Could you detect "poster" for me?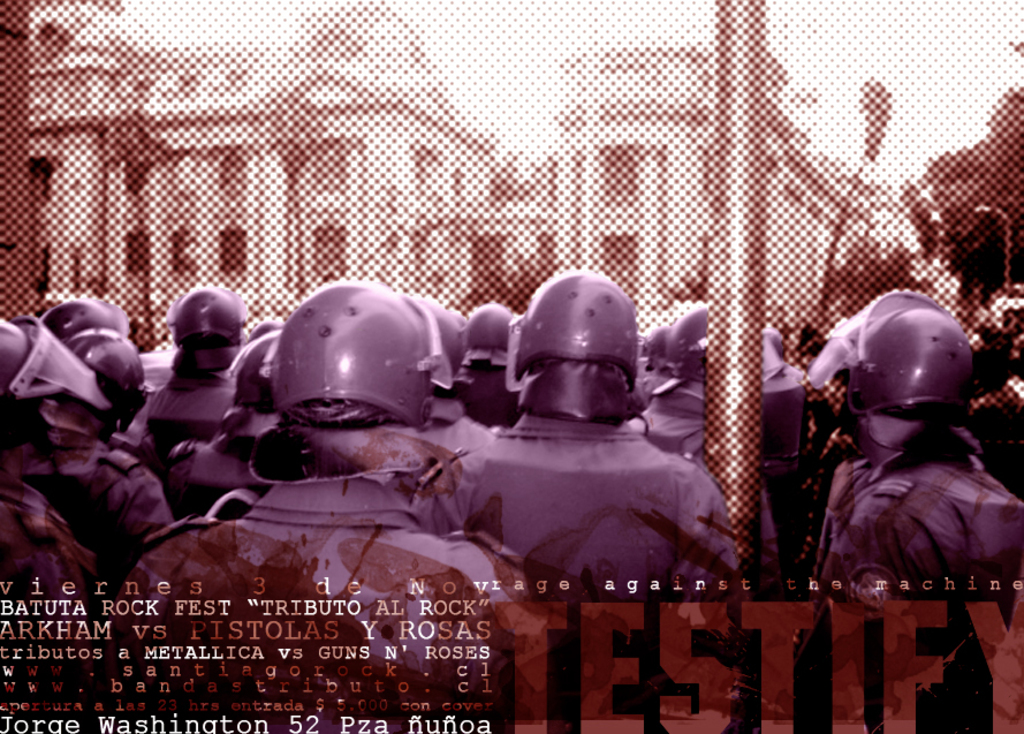
Detection result: [0, 0, 1023, 733].
